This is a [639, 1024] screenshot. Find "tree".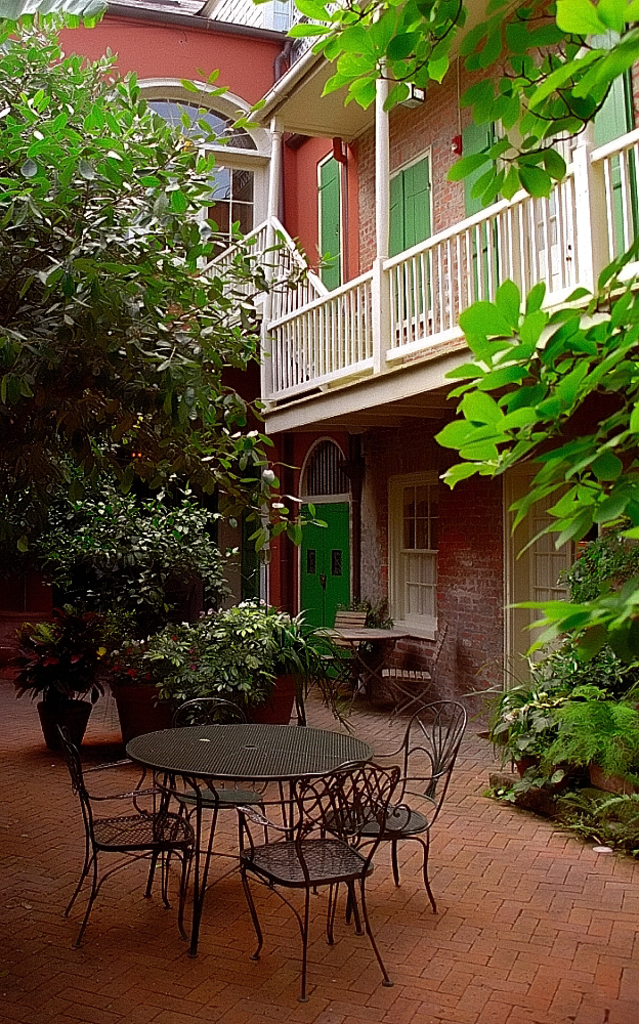
Bounding box: [left=245, top=0, right=638, bottom=652].
